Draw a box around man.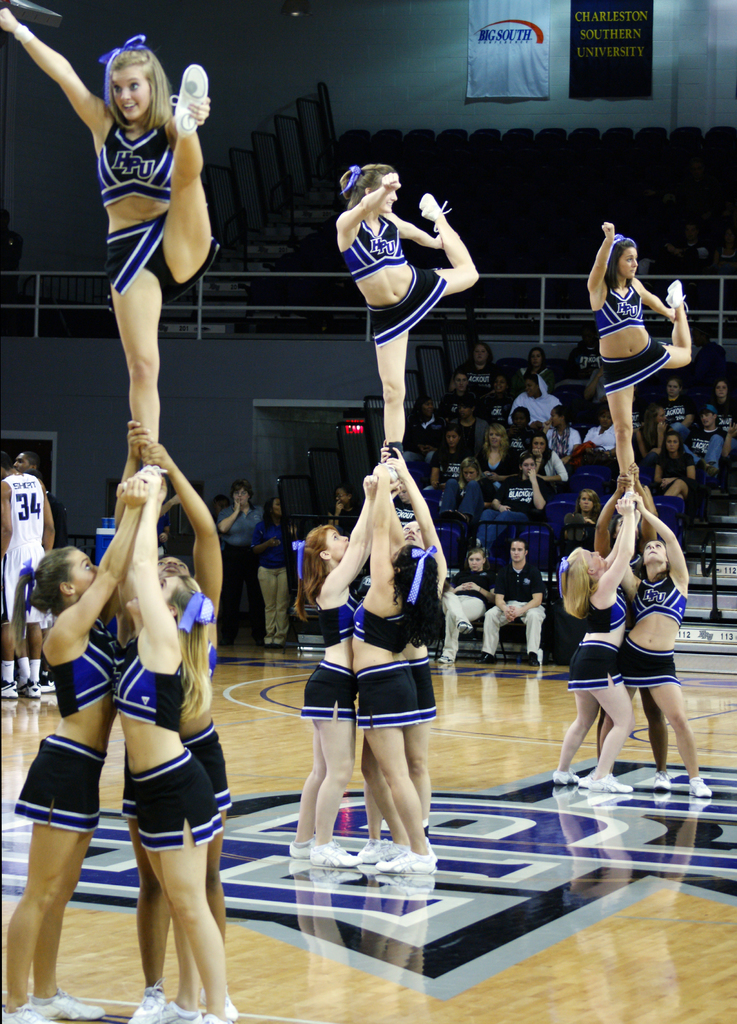
<region>0, 441, 59, 684</region>.
